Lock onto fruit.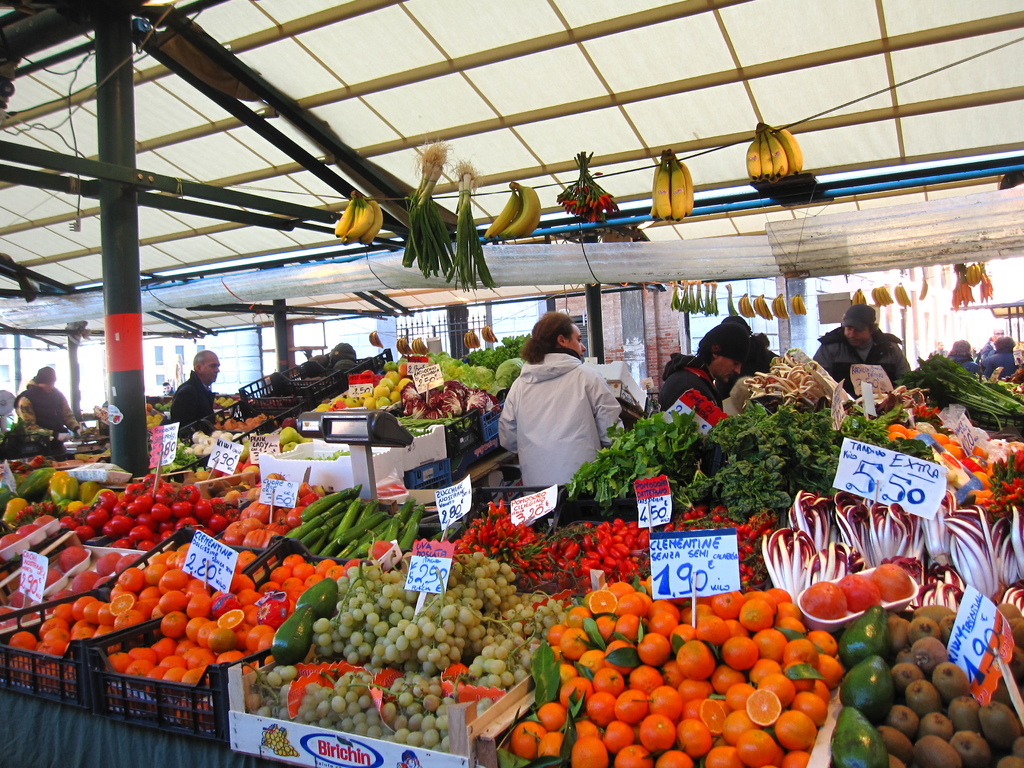
Locked: x1=484, y1=187, x2=521, y2=243.
